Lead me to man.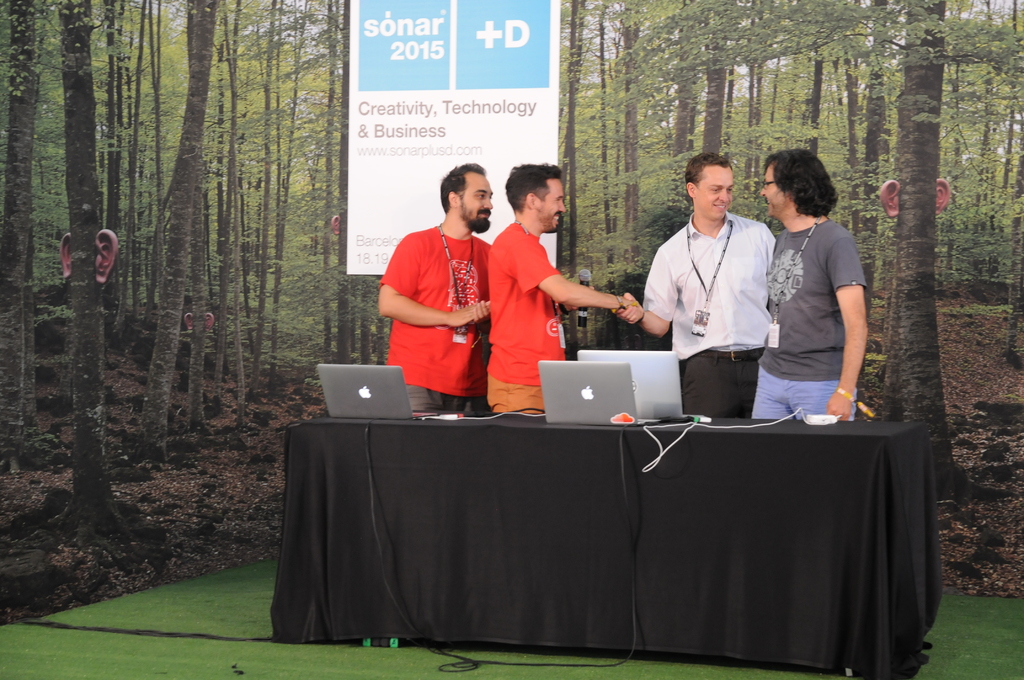
Lead to (x1=372, y1=169, x2=518, y2=426).
